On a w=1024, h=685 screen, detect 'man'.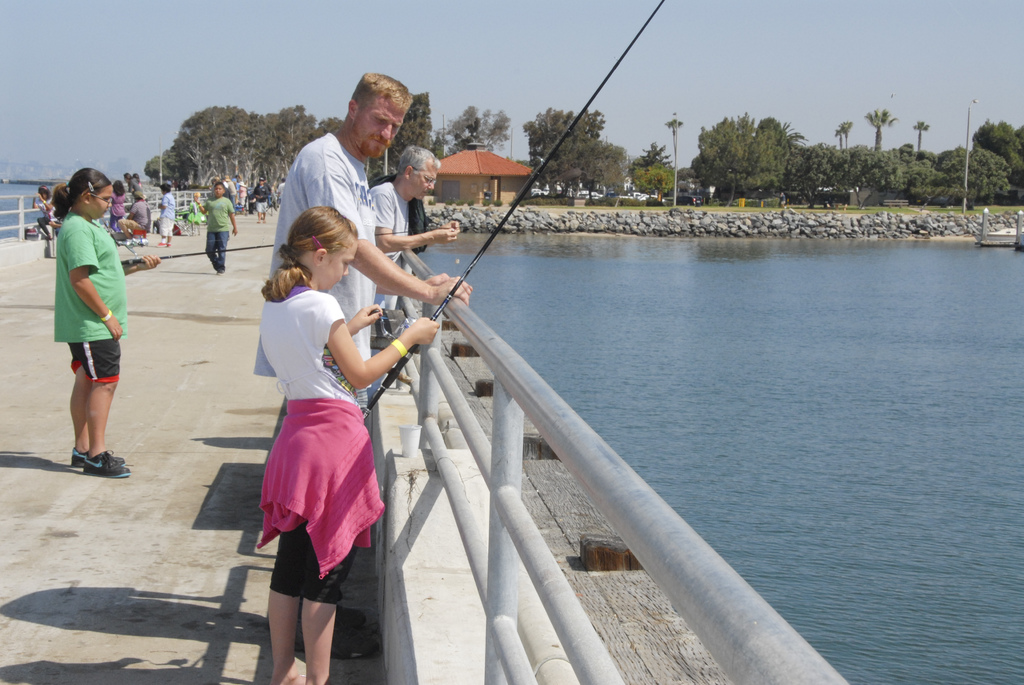
<bbox>371, 154, 464, 251</bbox>.
